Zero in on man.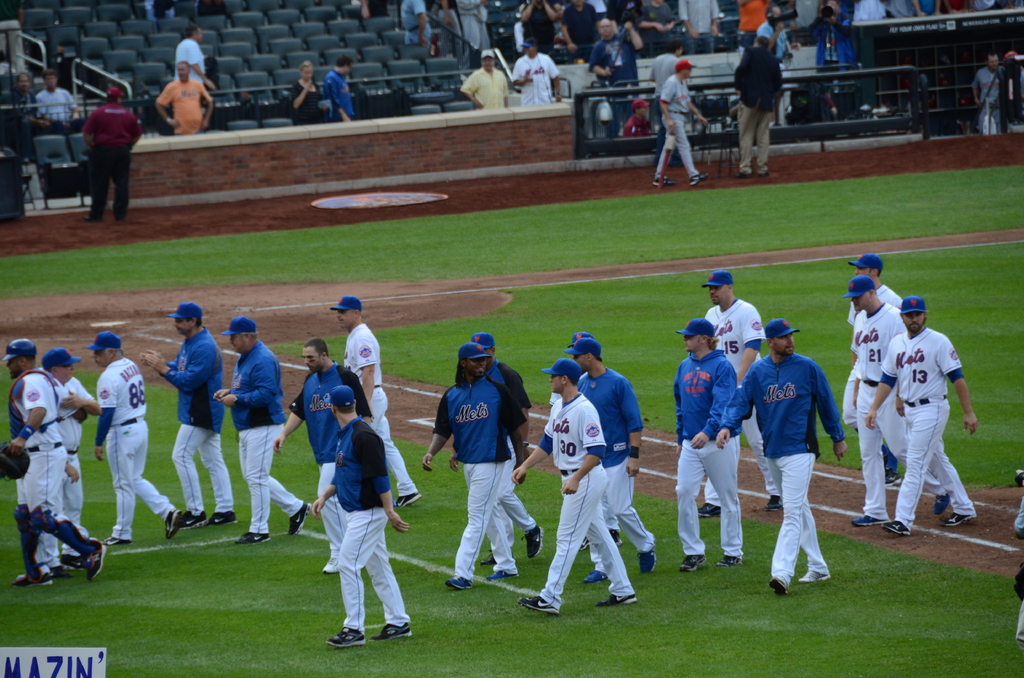
Zeroed in: x1=504, y1=361, x2=643, y2=620.
